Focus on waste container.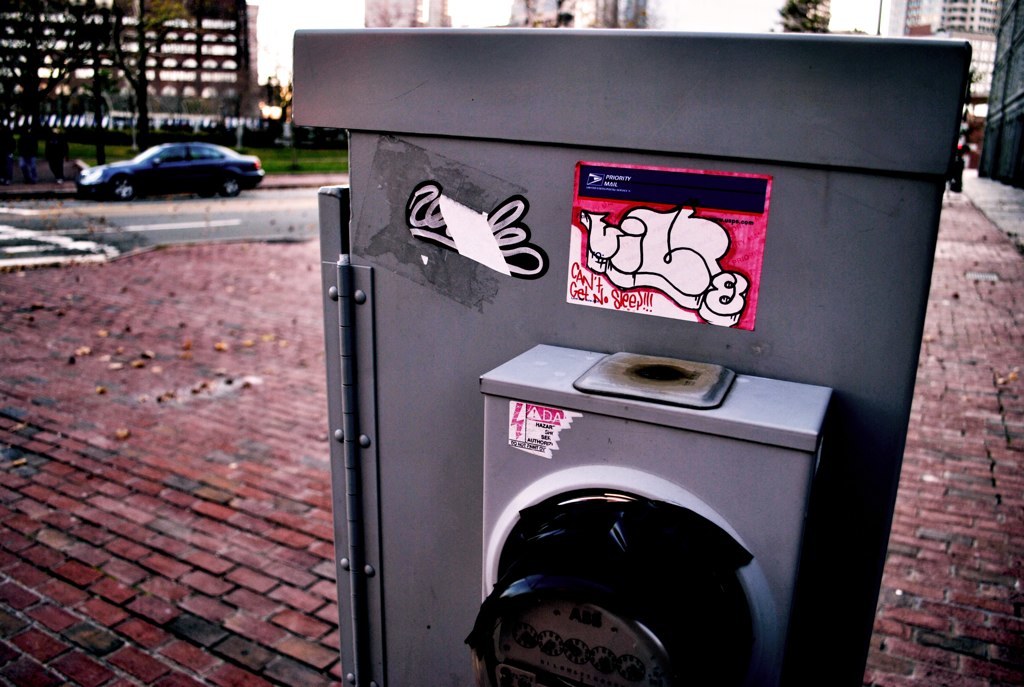
Focused at crop(341, 33, 963, 680).
